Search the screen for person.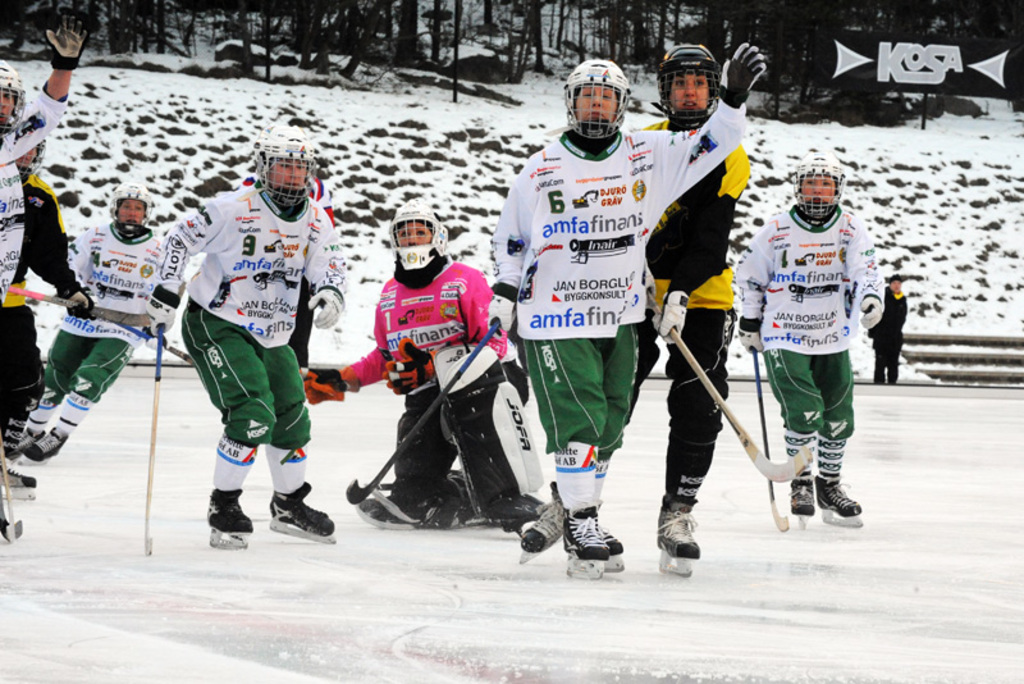
Found at detection(0, 23, 83, 482).
